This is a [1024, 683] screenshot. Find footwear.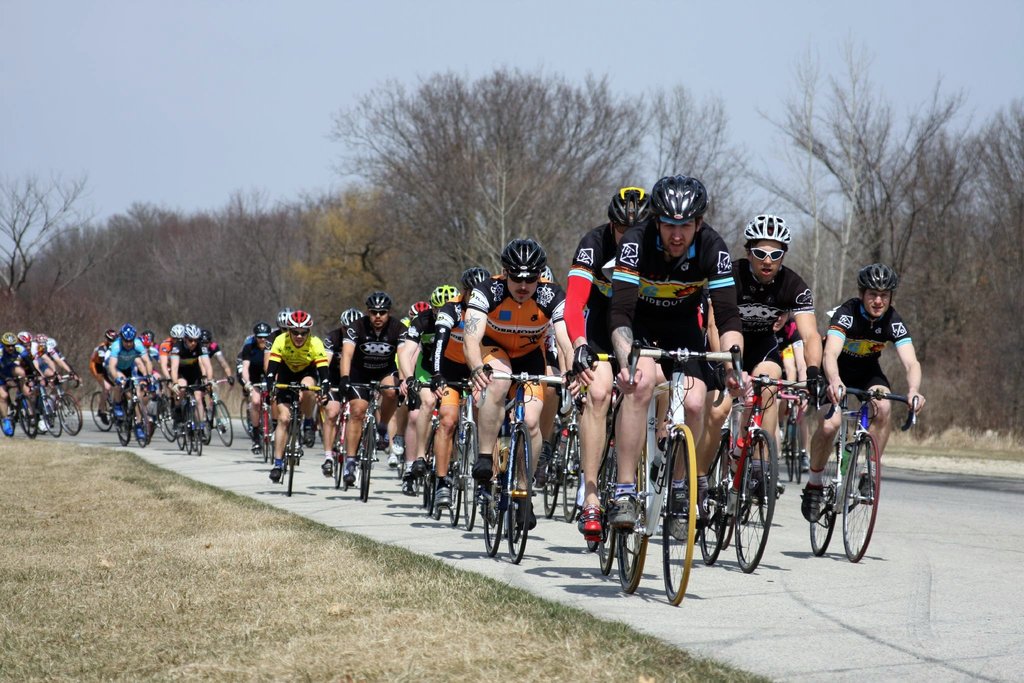
Bounding box: rect(38, 420, 47, 438).
